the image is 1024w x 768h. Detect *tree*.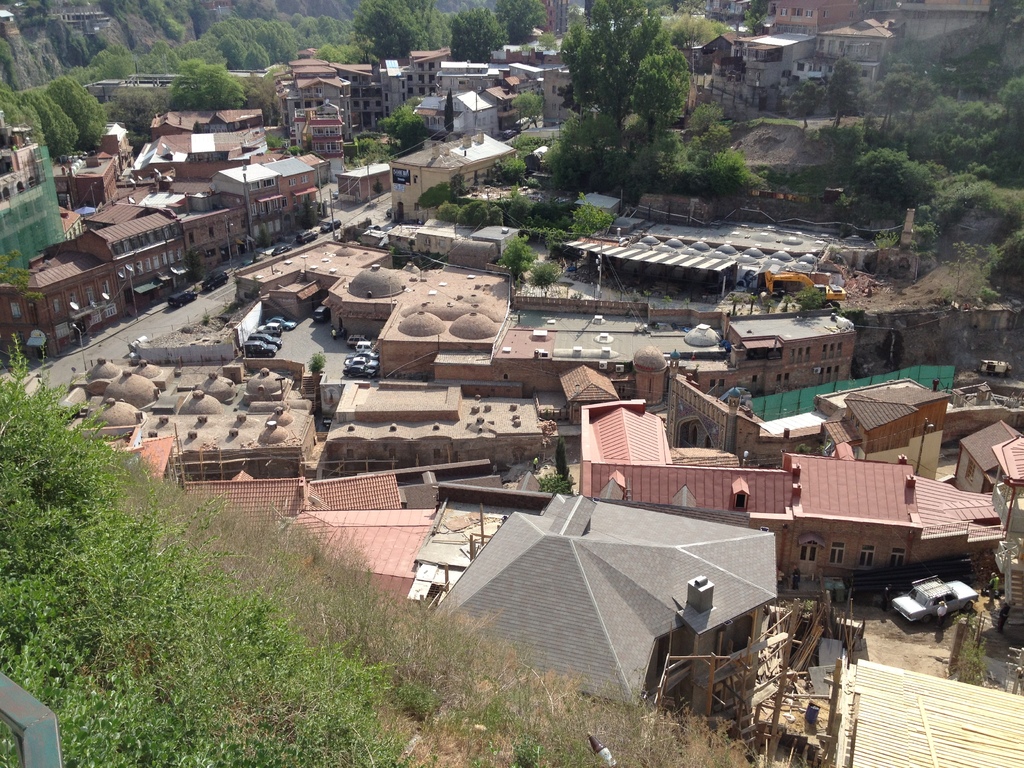
Detection: x1=297 y1=8 x2=354 y2=49.
